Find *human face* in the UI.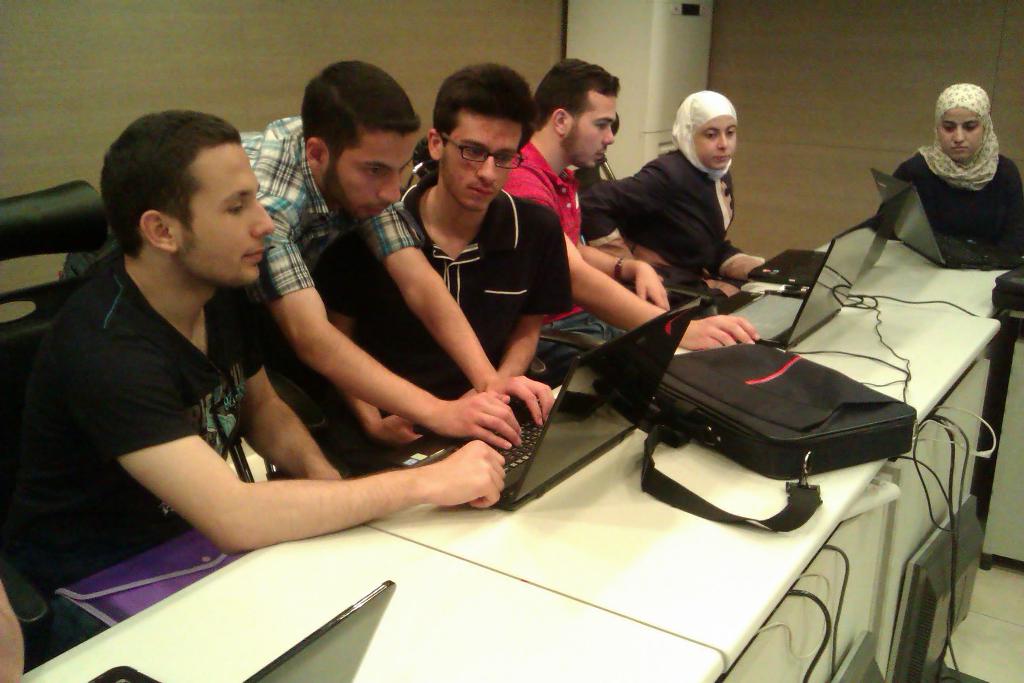
UI element at (x1=936, y1=106, x2=984, y2=164).
